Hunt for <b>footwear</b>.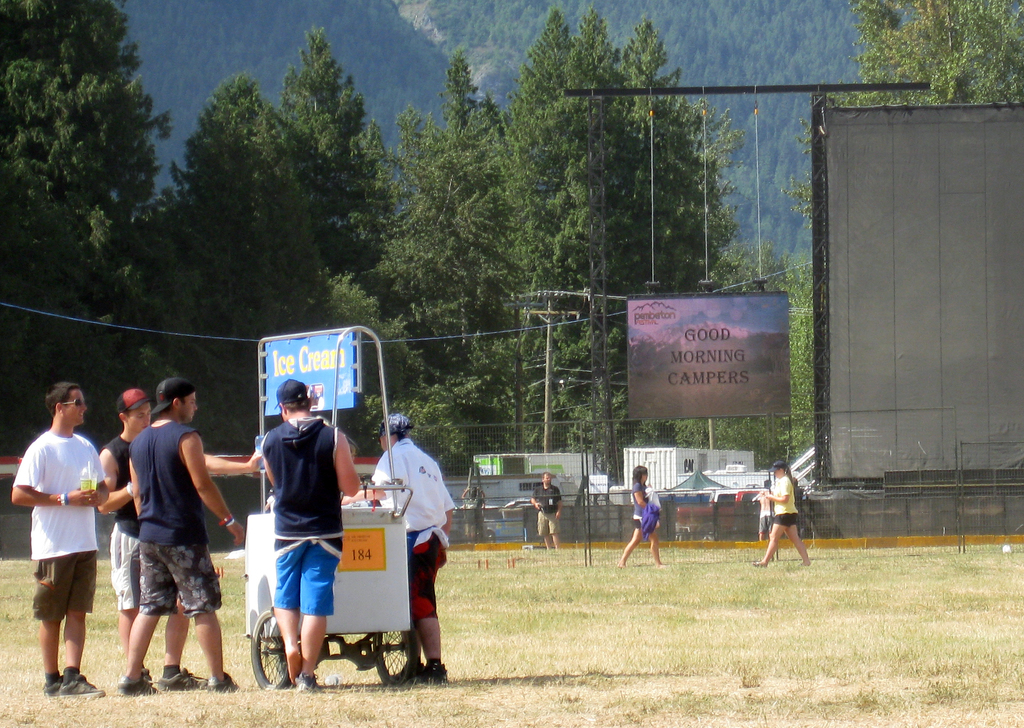
Hunted down at region(40, 674, 59, 695).
